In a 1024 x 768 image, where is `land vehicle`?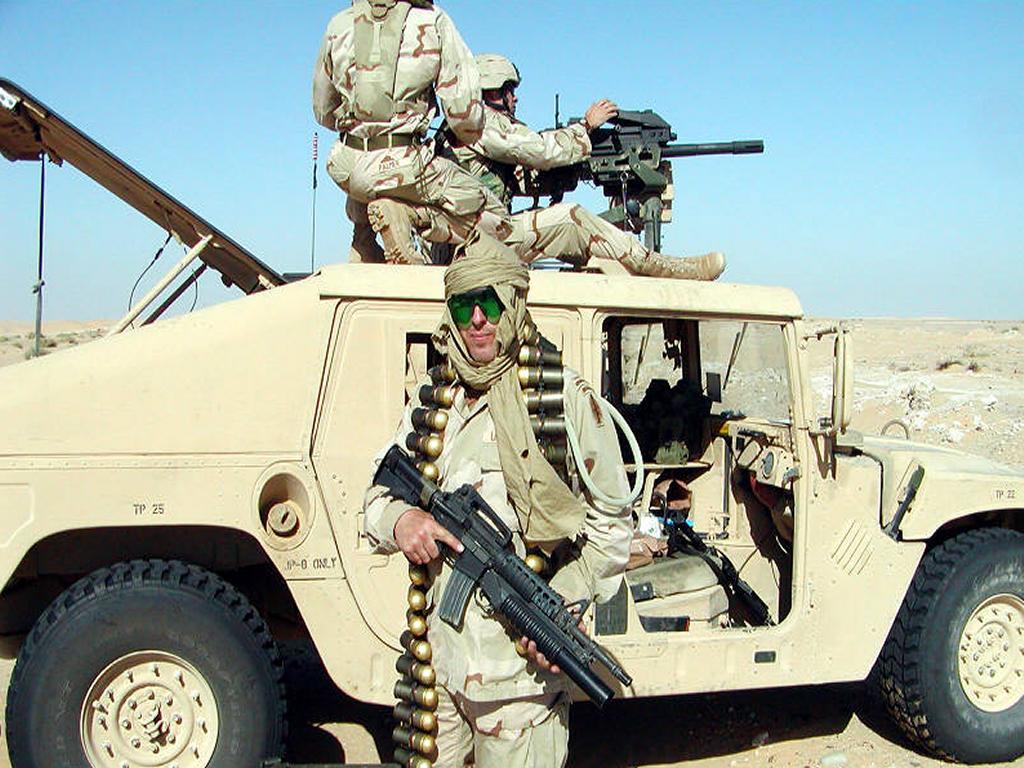
[left=0, top=74, right=1023, bottom=767].
